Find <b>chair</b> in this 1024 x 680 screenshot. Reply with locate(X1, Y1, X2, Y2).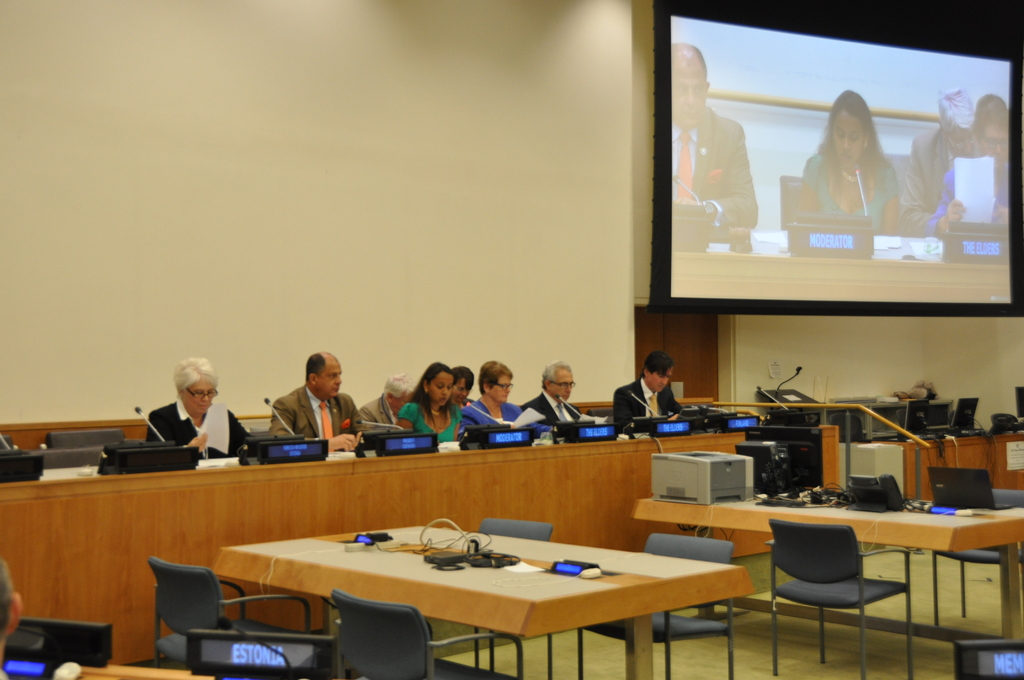
locate(778, 512, 906, 652).
